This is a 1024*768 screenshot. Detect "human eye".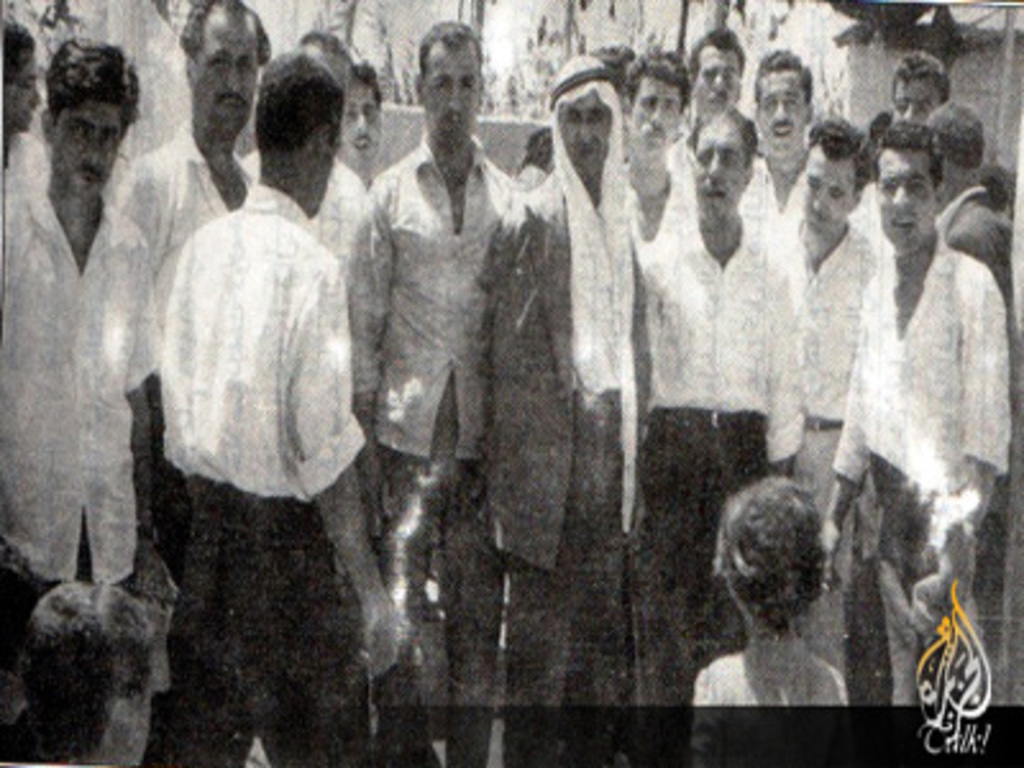
[x1=461, y1=79, x2=476, y2=95].
